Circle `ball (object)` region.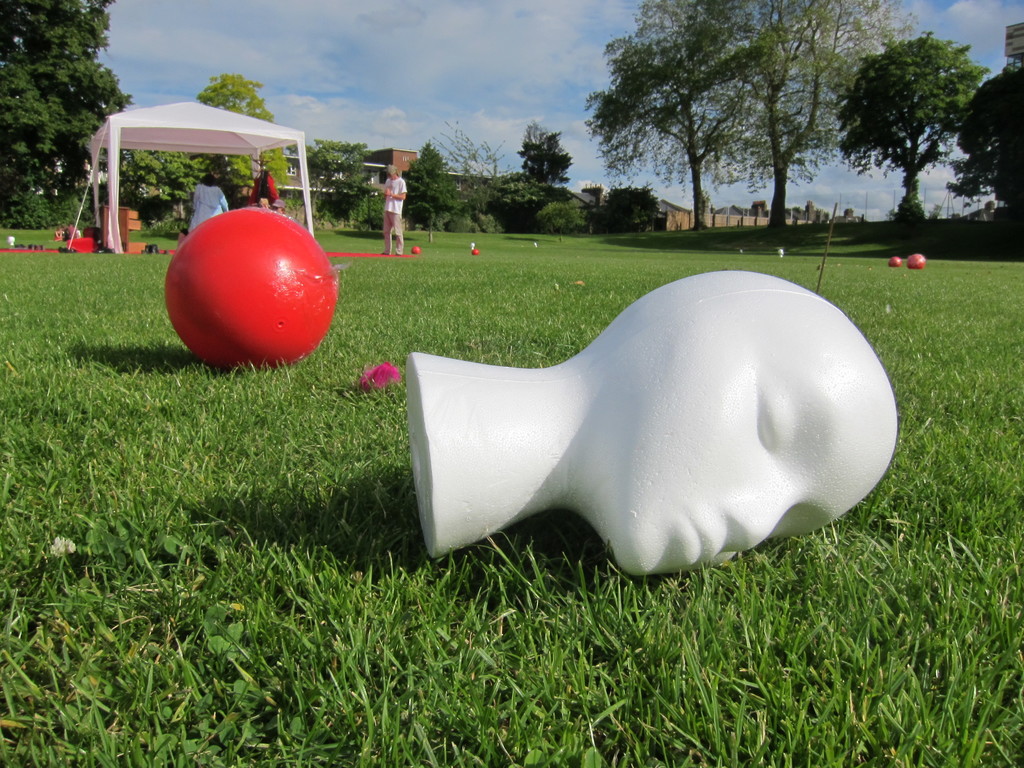
Region: select_region(907, 254, 924, 271).
